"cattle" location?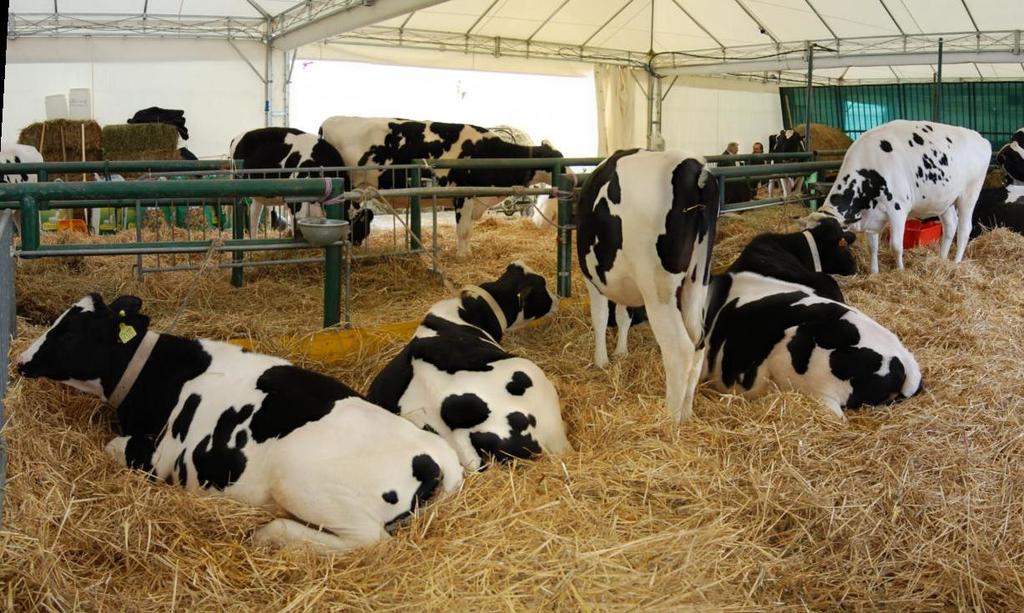
pyautogui.locateOnScreen(767, 126, 810, 199)
